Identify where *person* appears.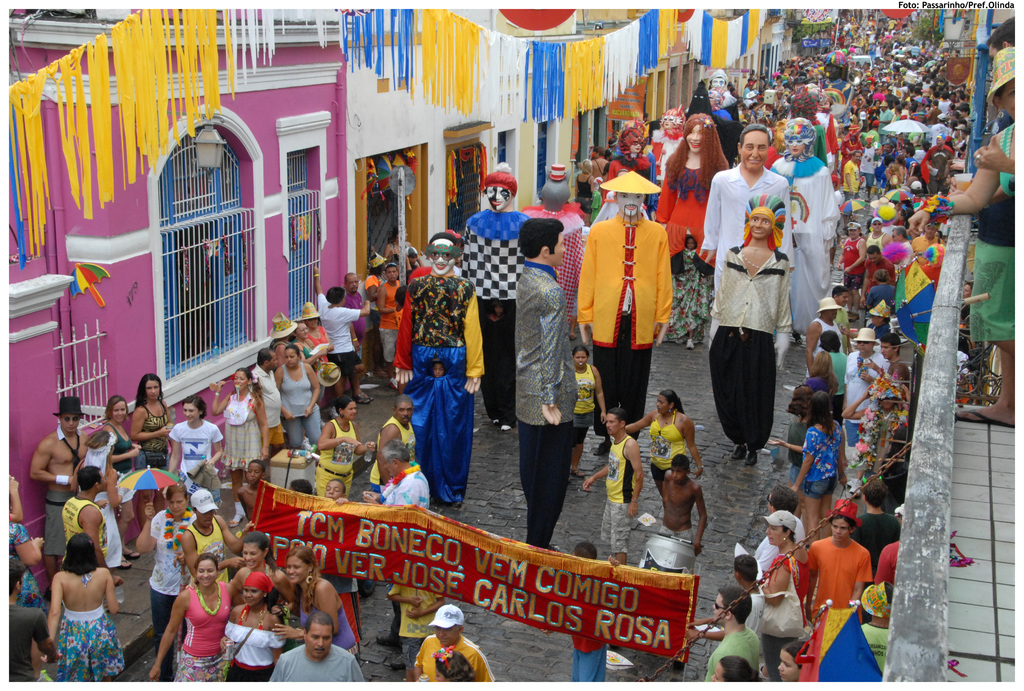
Appears at 40 532 125 686.
